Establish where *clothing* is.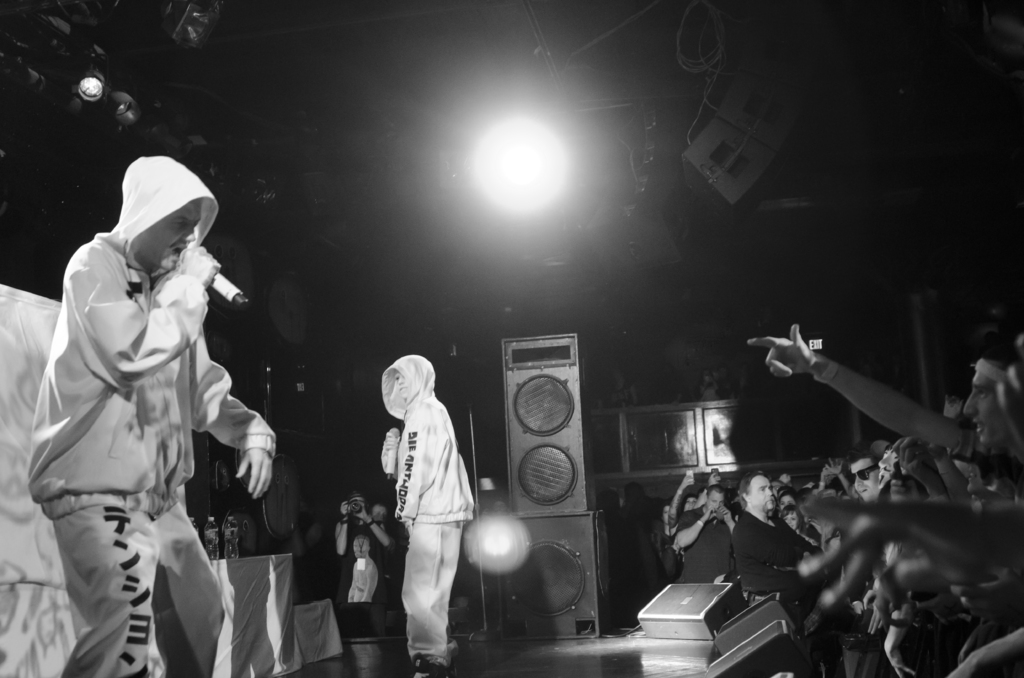
Established at locate(385, 359, 475, 667).
